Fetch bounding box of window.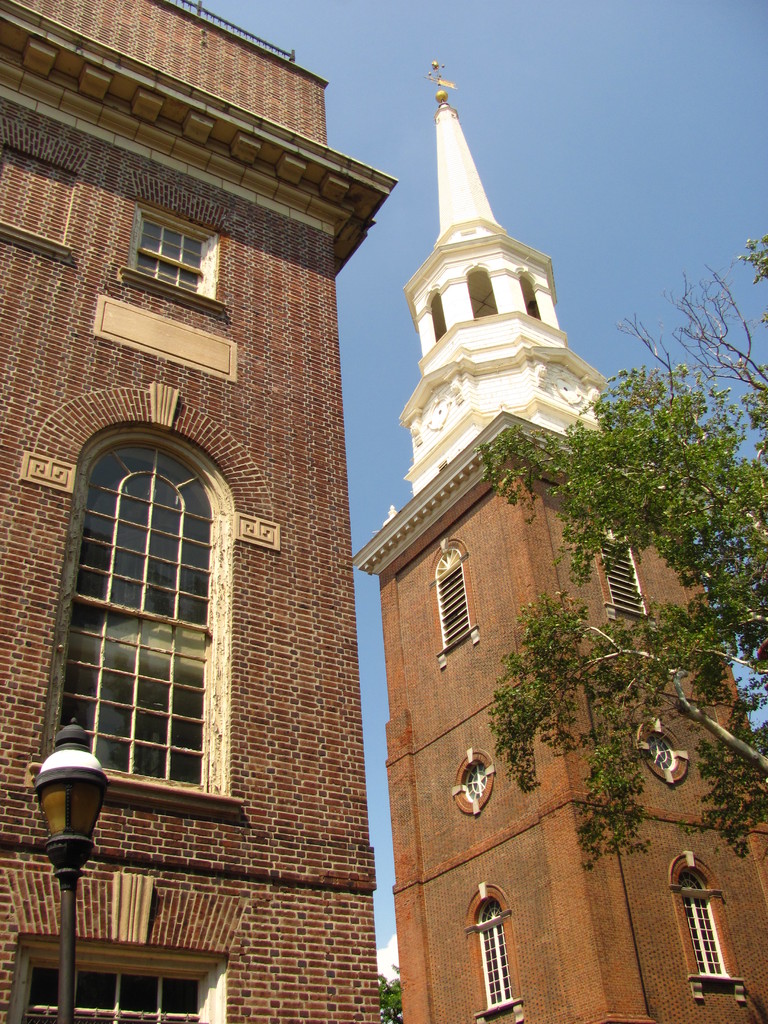
Bbox: box(588, 508, 646, 631).
